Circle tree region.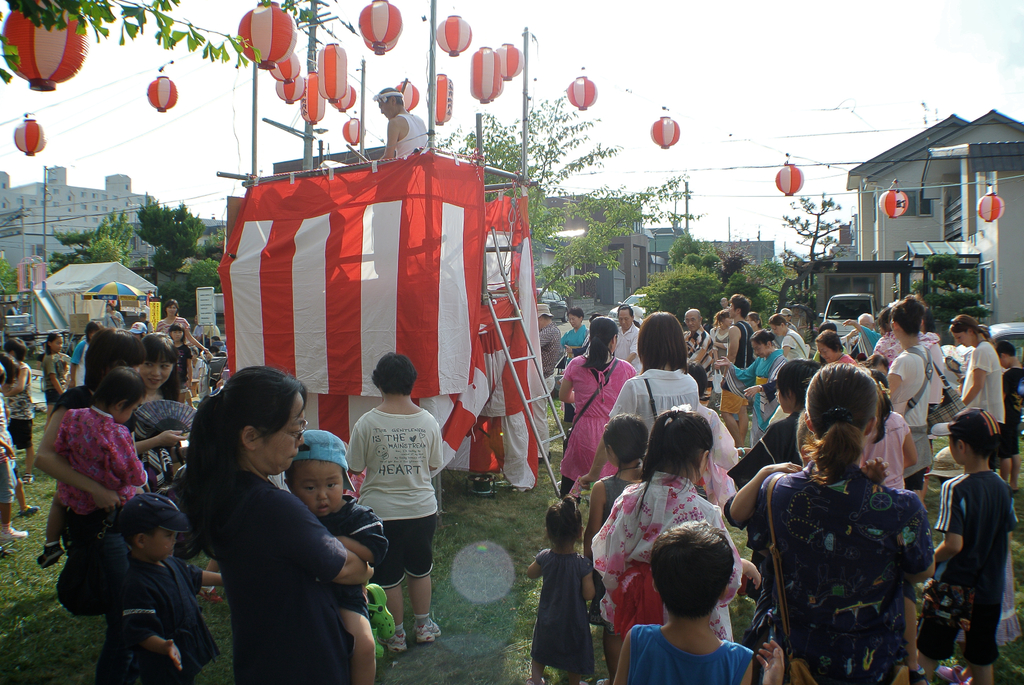
Region: region(54, 219, 100, 283).
